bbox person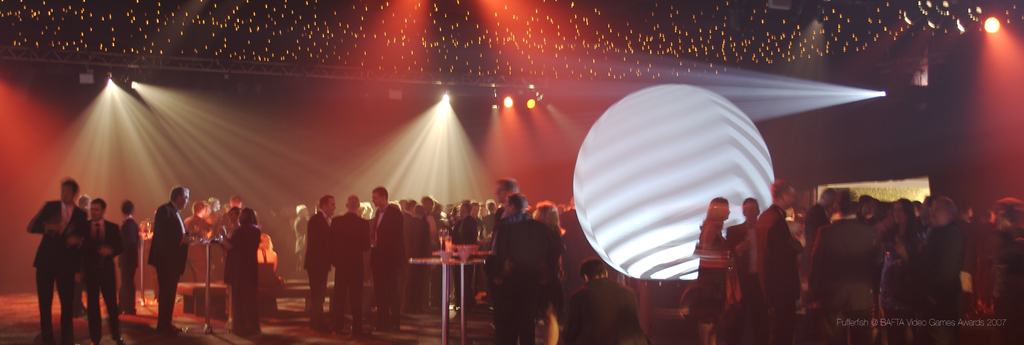
(x1=722, y1=190, x2=763, y2=335)
